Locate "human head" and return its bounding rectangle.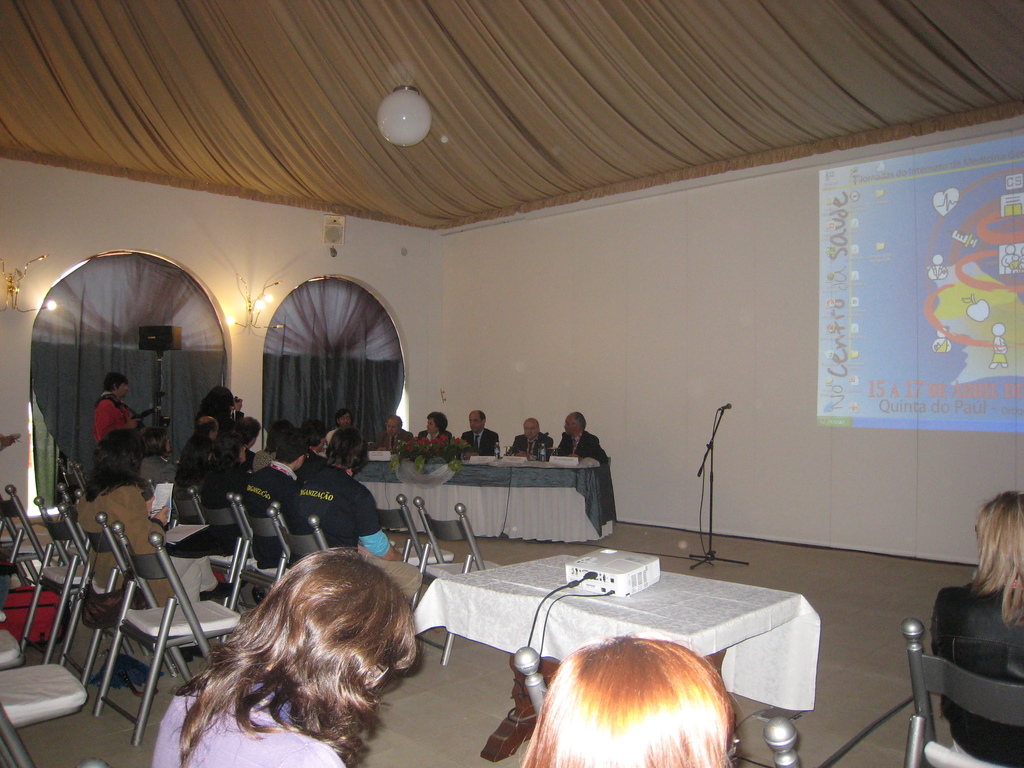
(x1=108, y1=374, x2=131, y2=399).
